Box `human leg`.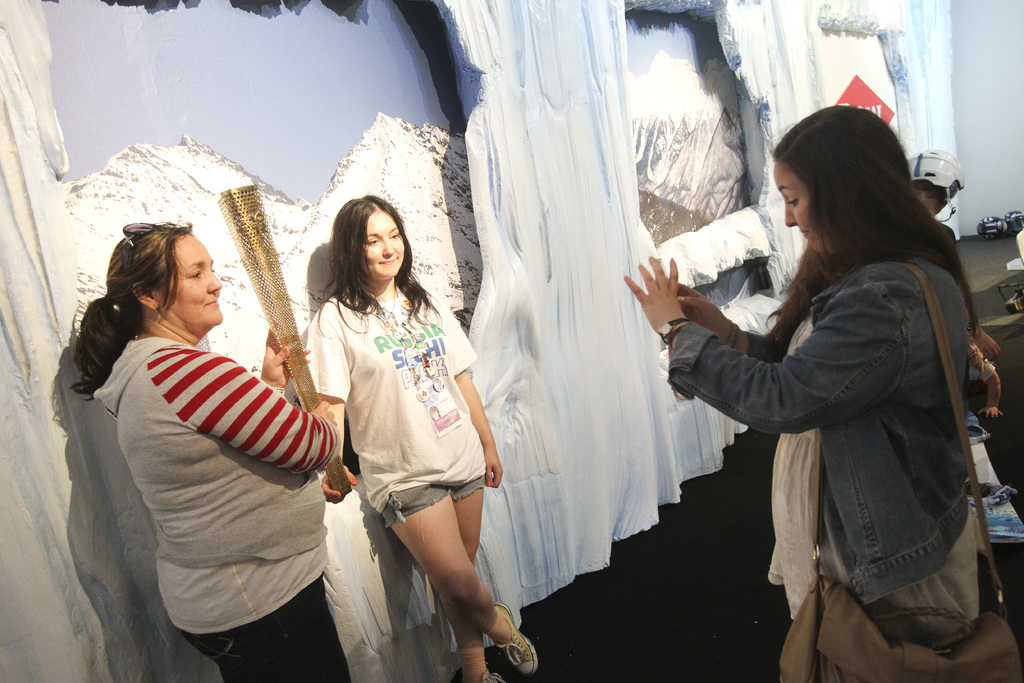
box(376, 473, 537, 678).
